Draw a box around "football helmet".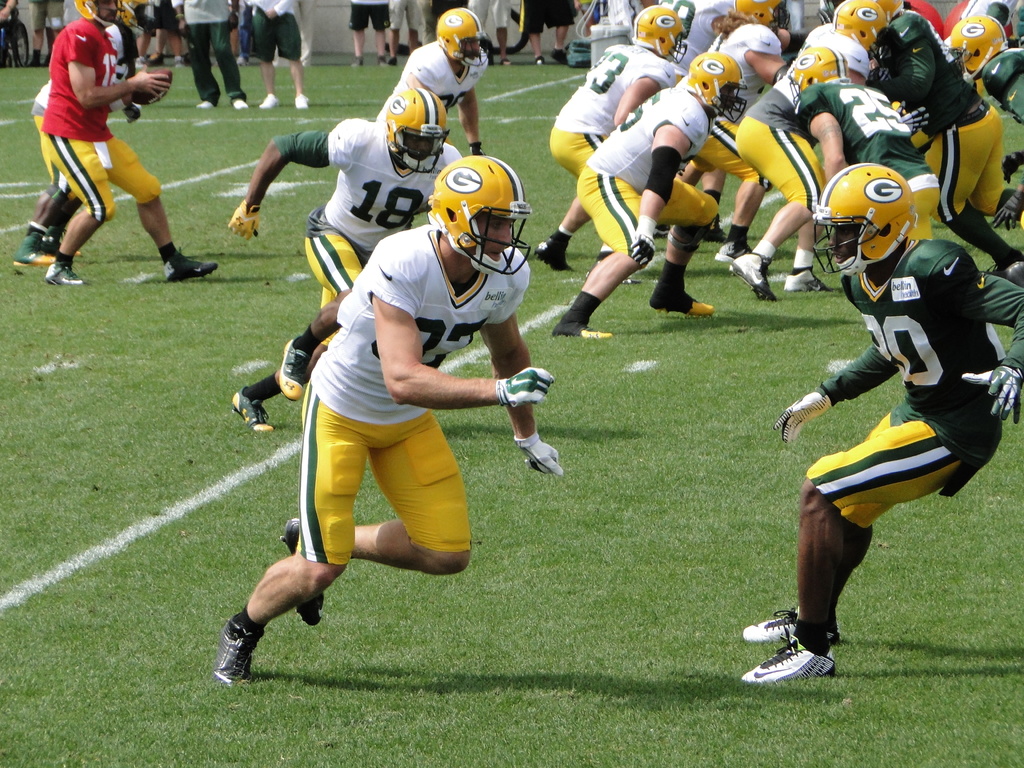
BBox(687, 45, 752, 124).
